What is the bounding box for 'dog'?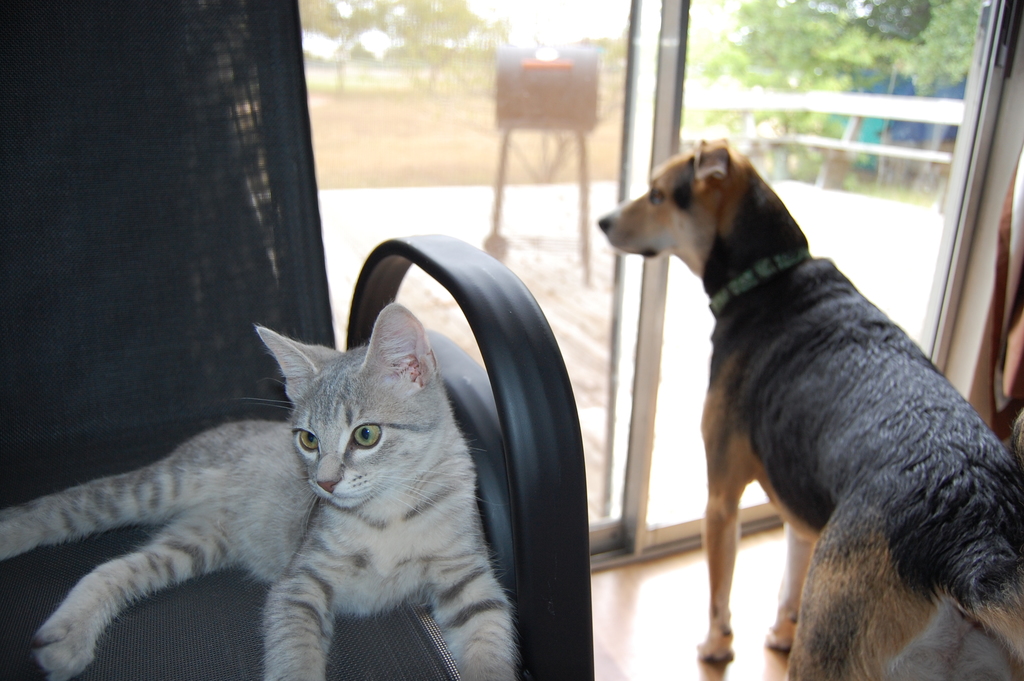
locate(595, 136, 1023, 680).
